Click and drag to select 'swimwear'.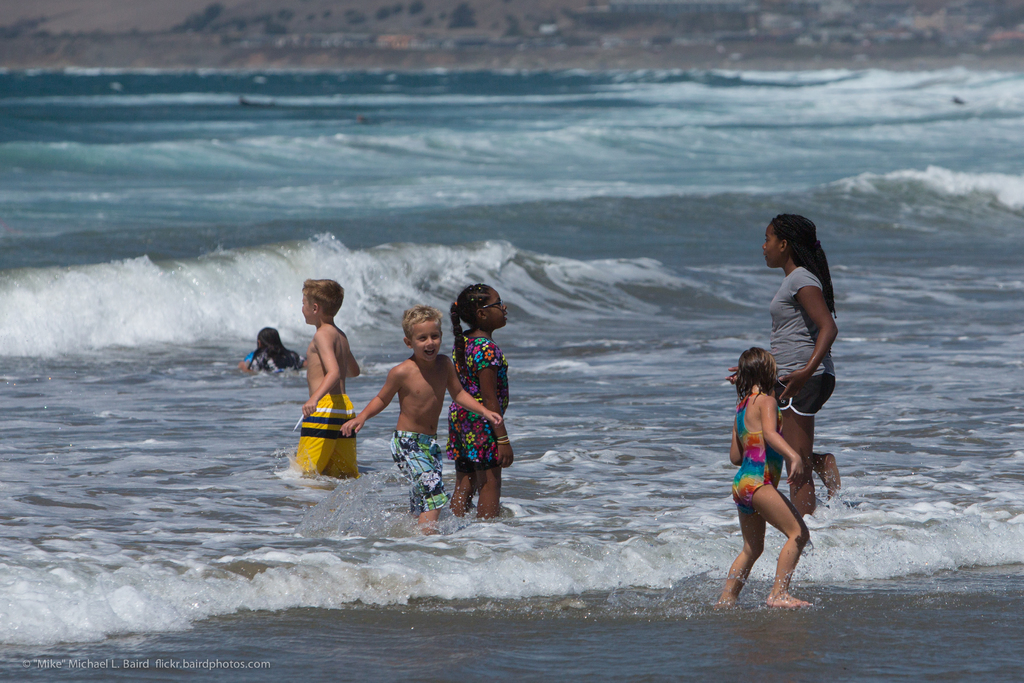
Selection: pyautogui.locateOnScreen(252, 344, 311, 368).
